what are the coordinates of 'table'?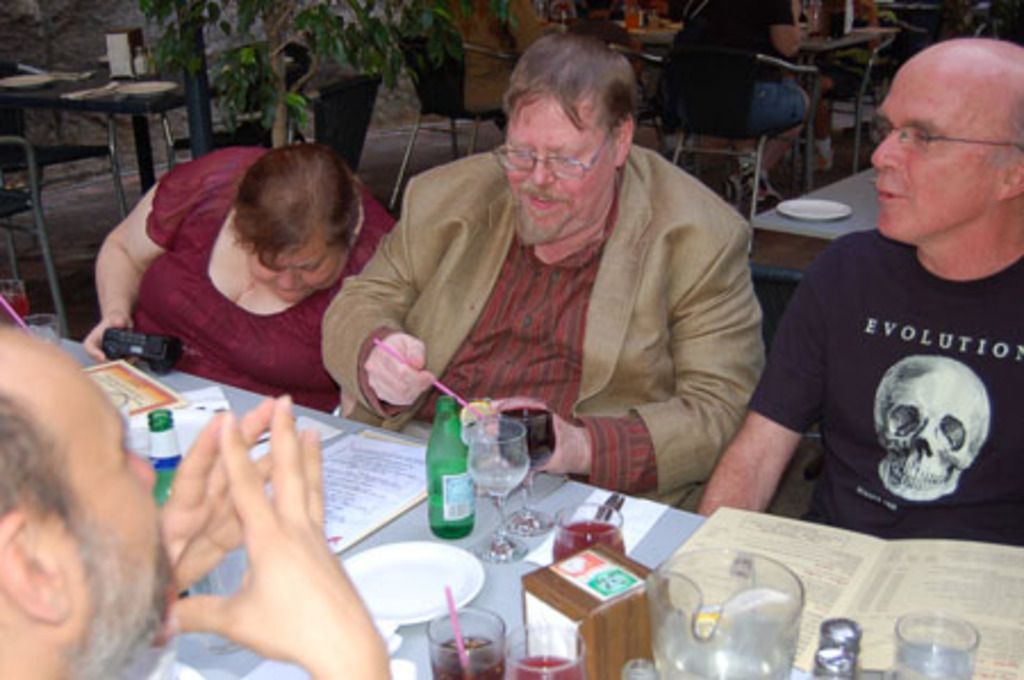
11:50:193:212.
